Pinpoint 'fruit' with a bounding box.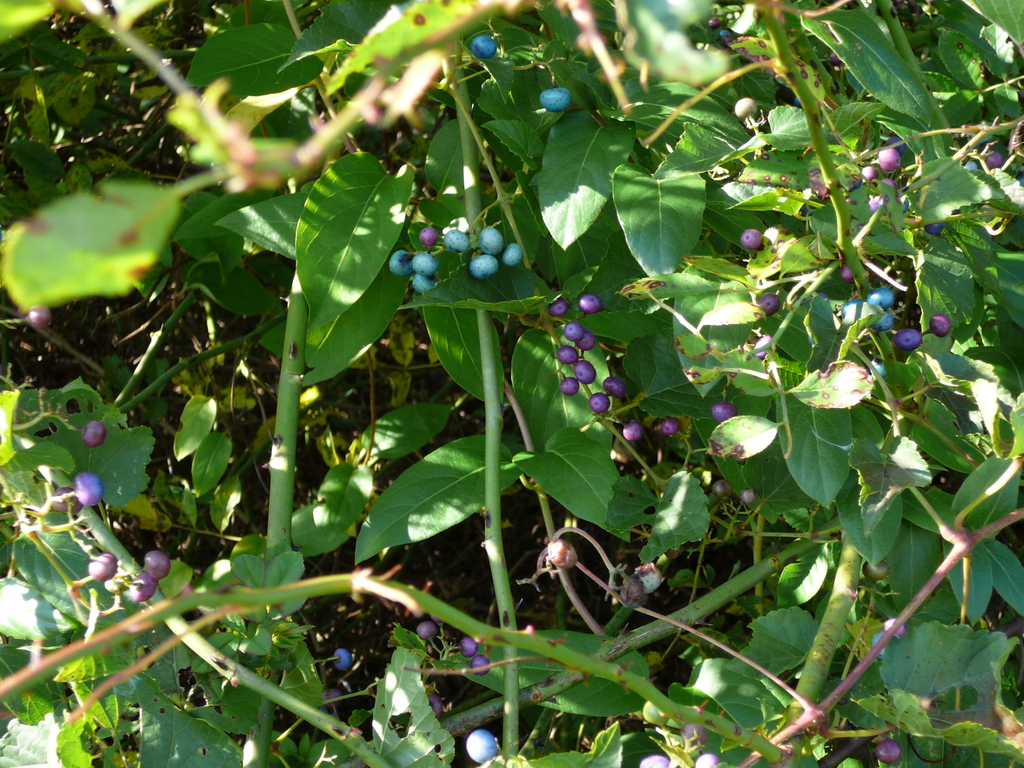
<box>602,374,627,397</box>.
